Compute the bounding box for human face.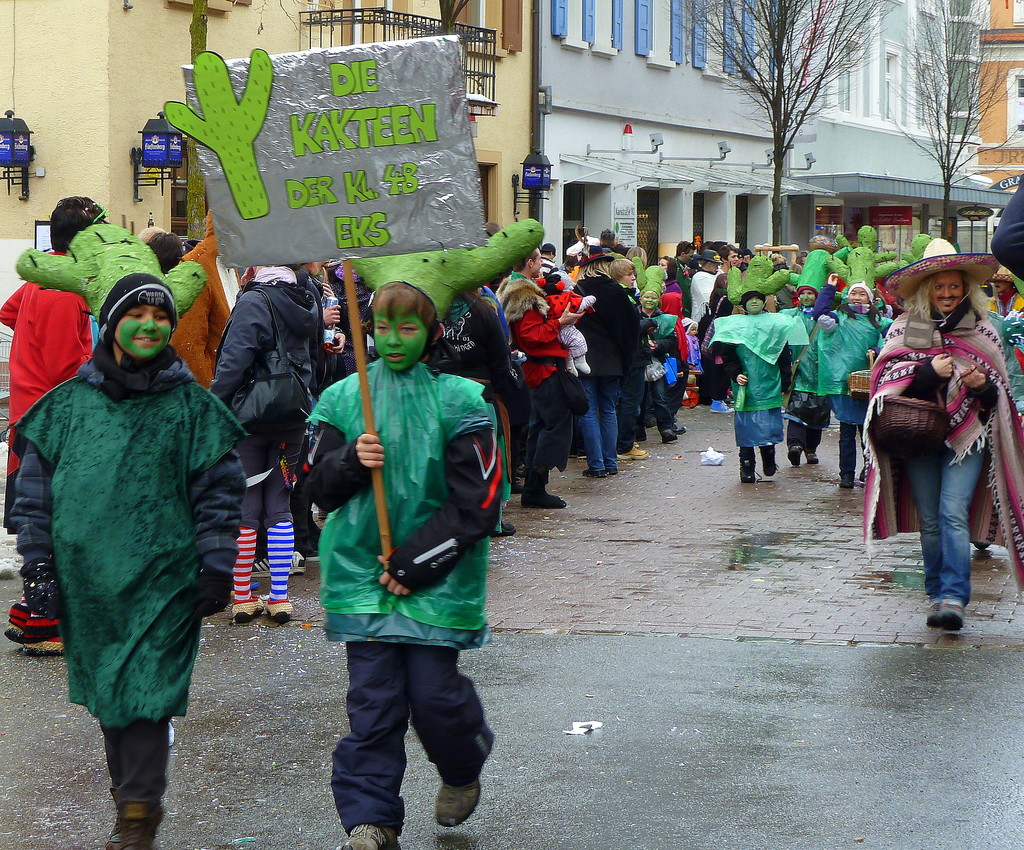
746,296,765,313.
